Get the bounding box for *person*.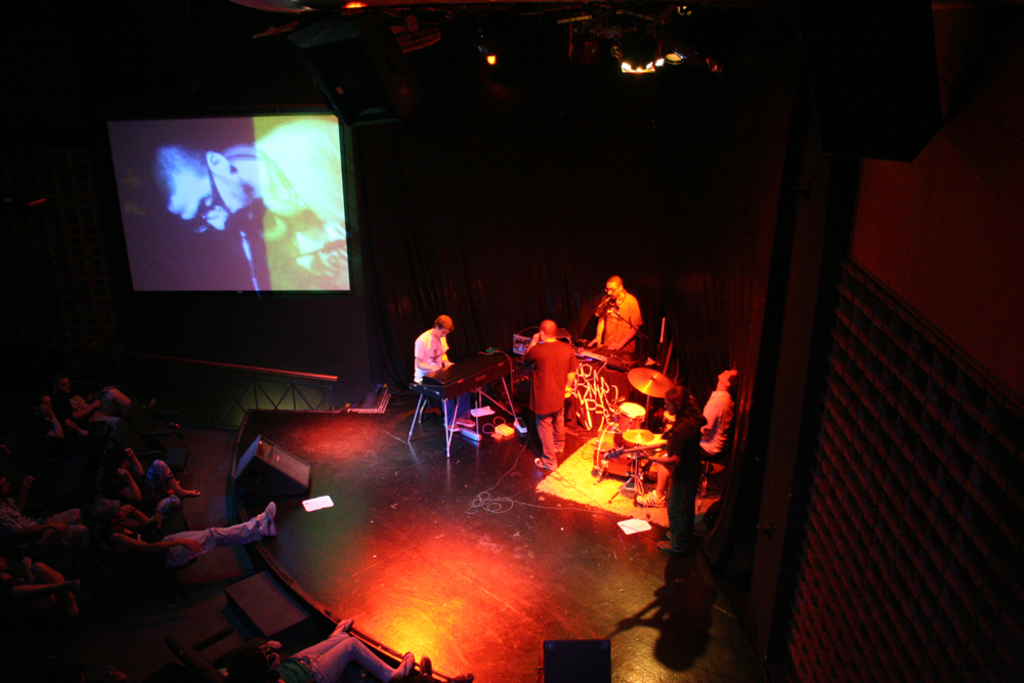
x1=675, y1=350, x2=749, y2=559.
